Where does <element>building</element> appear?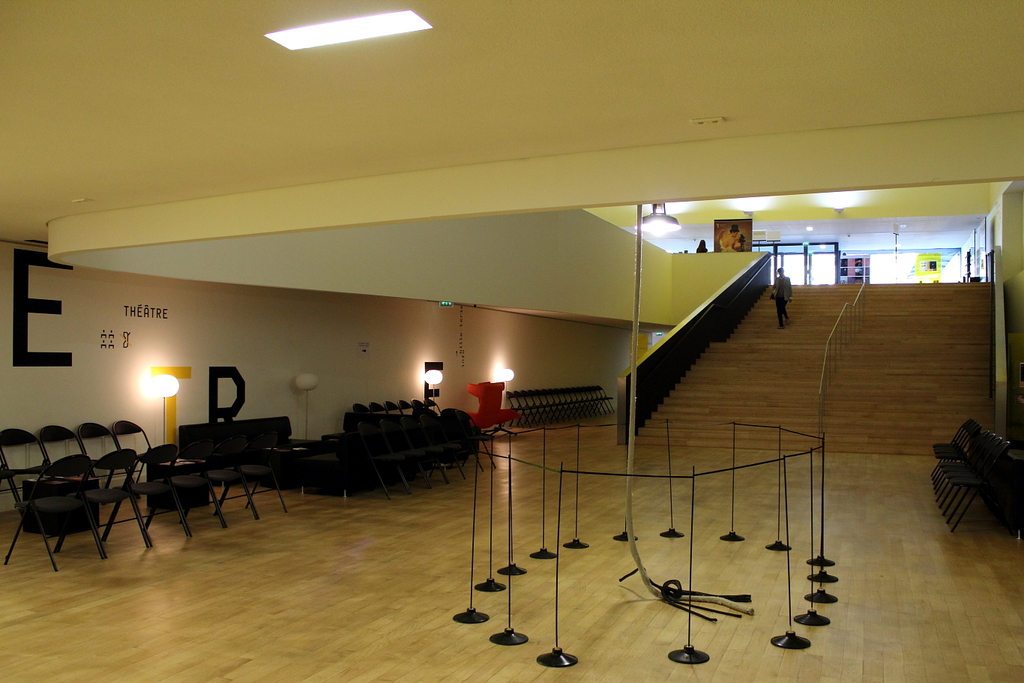
Appears at region(0, 0, 1023, 682).
